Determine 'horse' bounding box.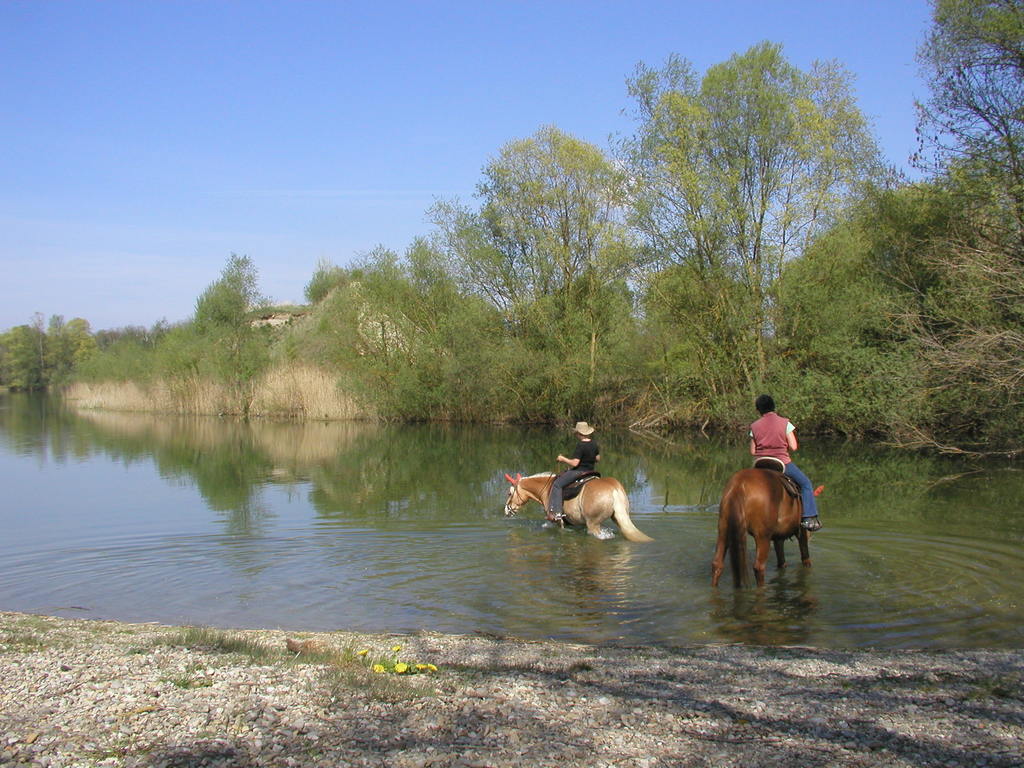
Determined: 502,471,654,544.
